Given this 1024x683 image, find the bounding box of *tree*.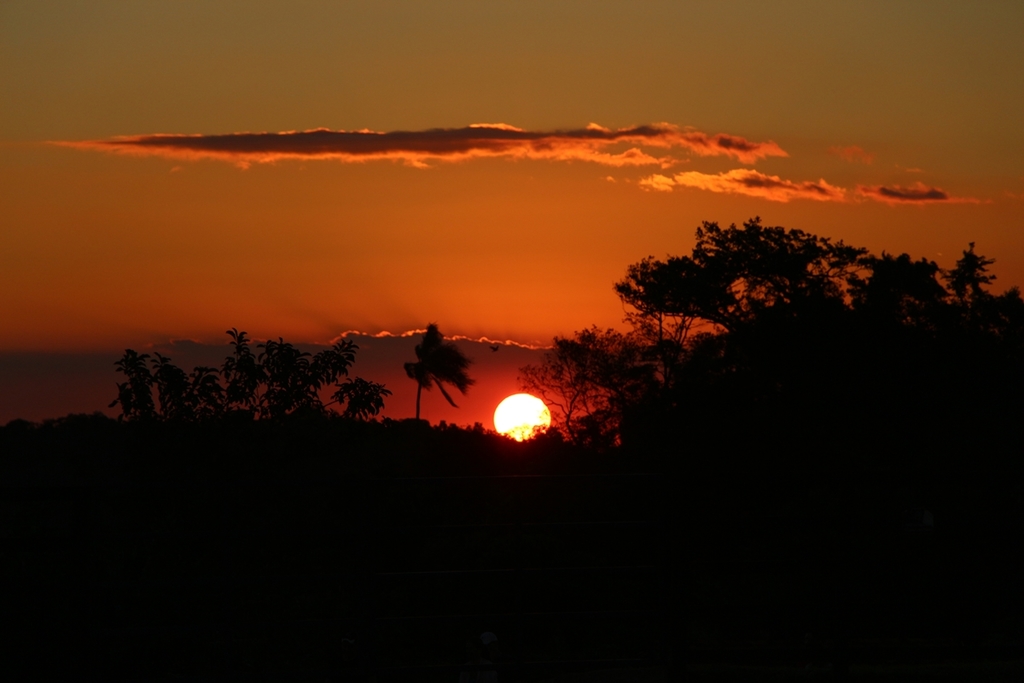
detection(401, 319, 480, 429).
